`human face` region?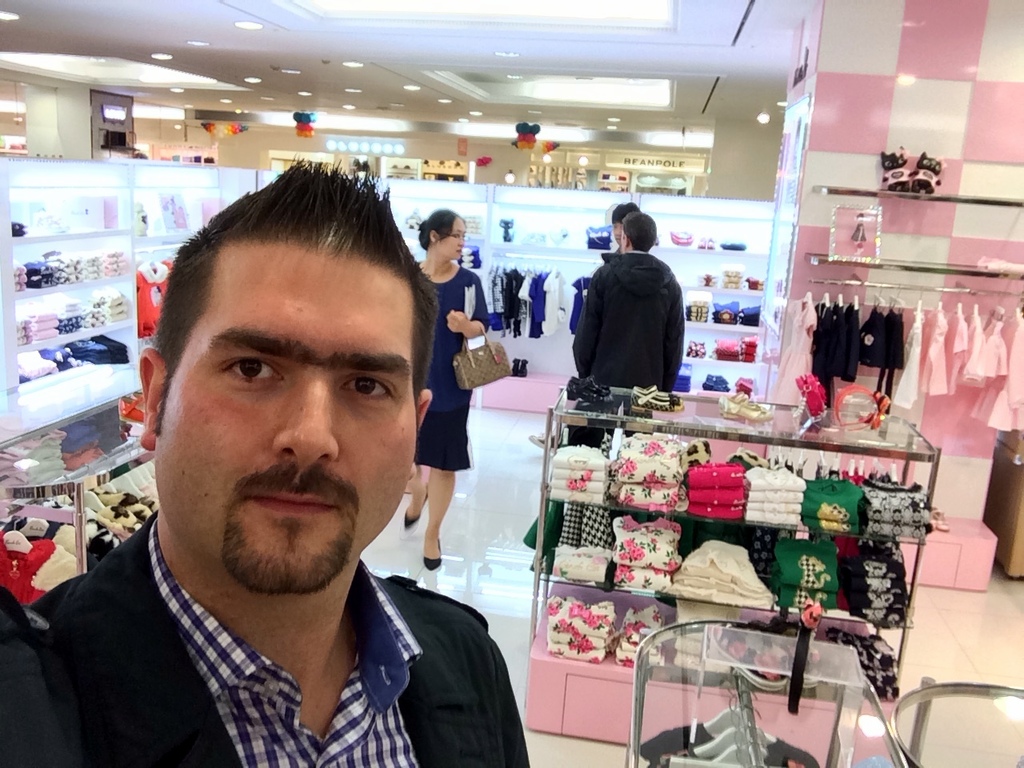
region(162, 244, 419, 590)
